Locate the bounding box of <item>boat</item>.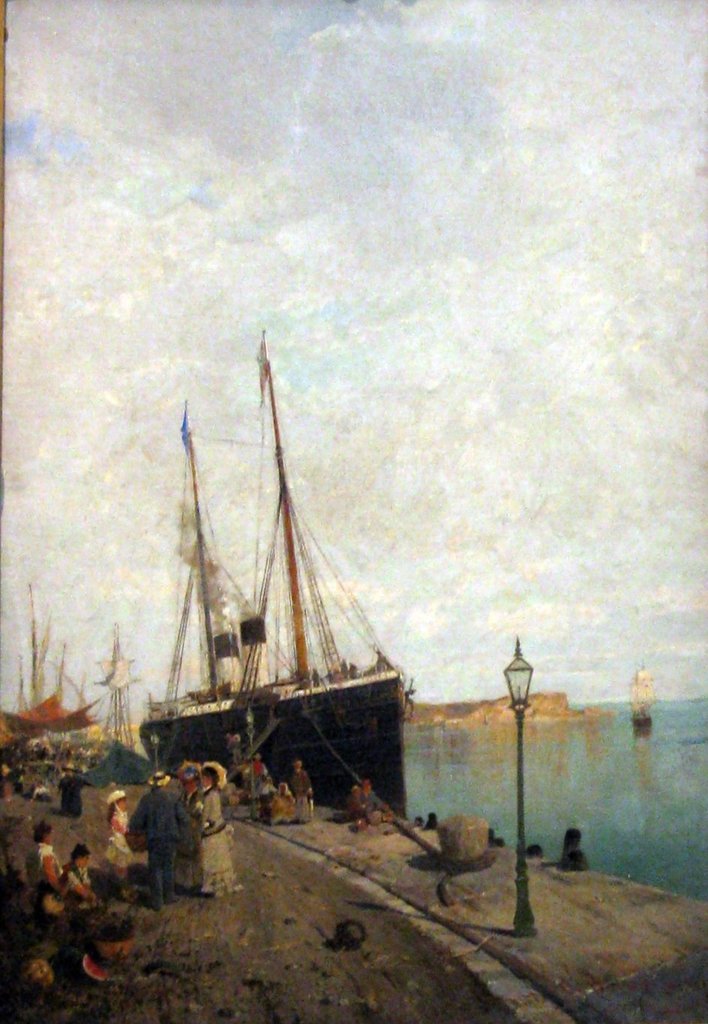
Bounding box: BBox(126, 346, 441, 868).
